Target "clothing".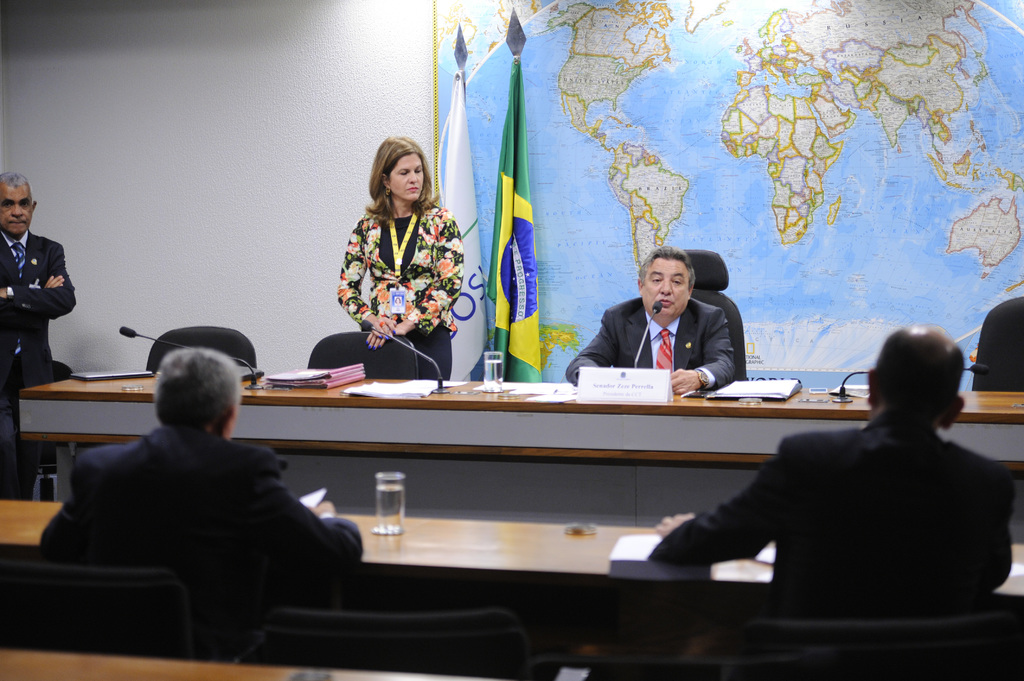
Target region: (36,423,361,662).
